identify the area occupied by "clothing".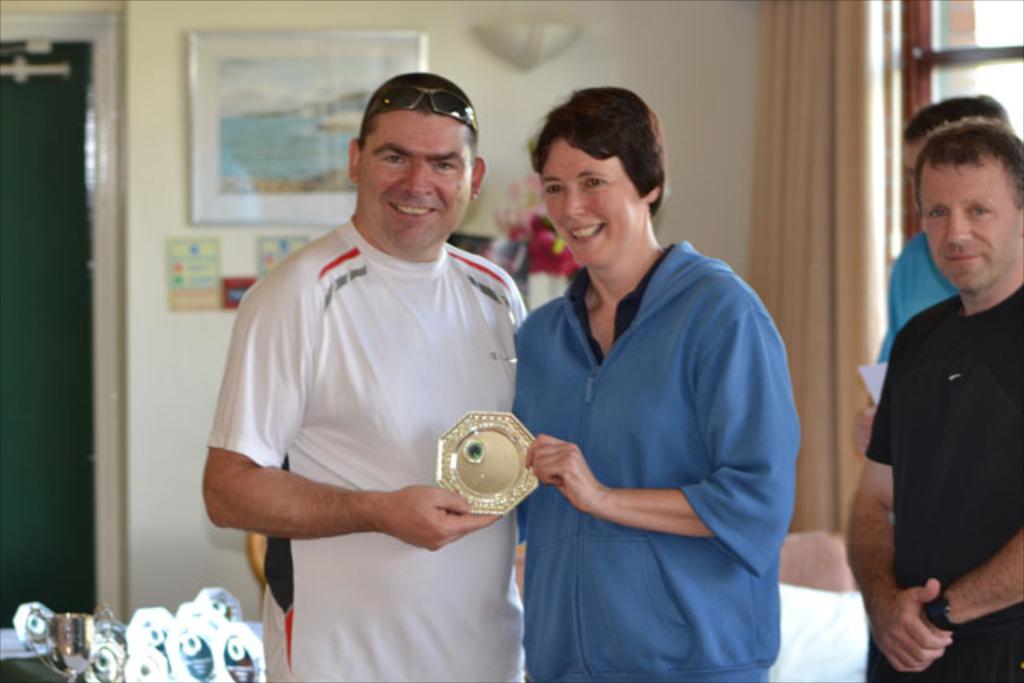
Area: (205,216,528,681).
